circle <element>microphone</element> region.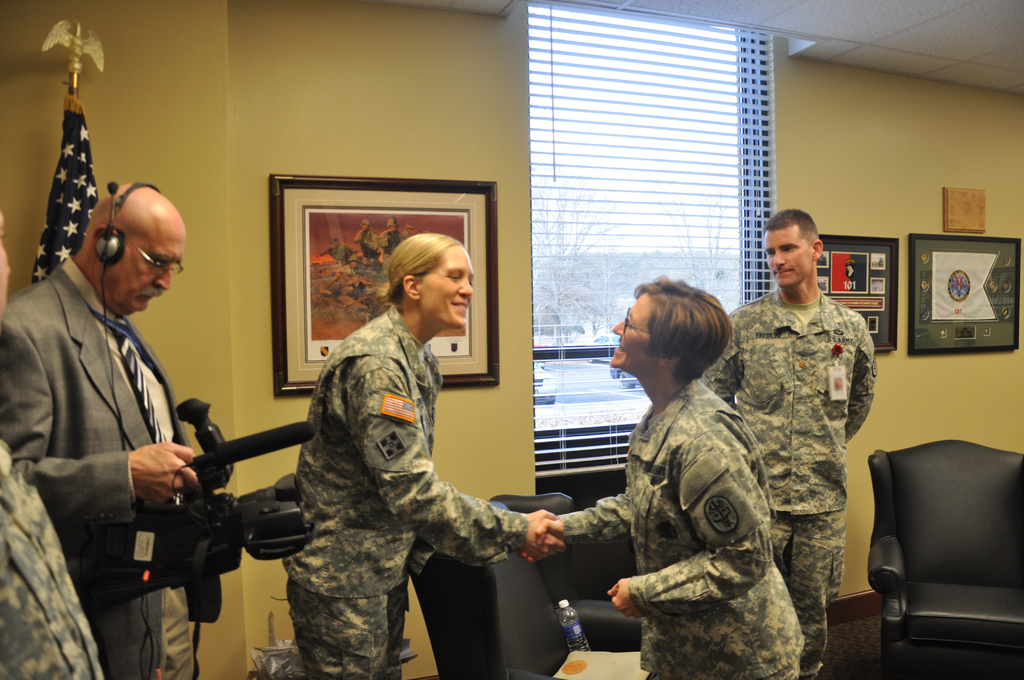
Region: box(178, 417, 320, 476).
